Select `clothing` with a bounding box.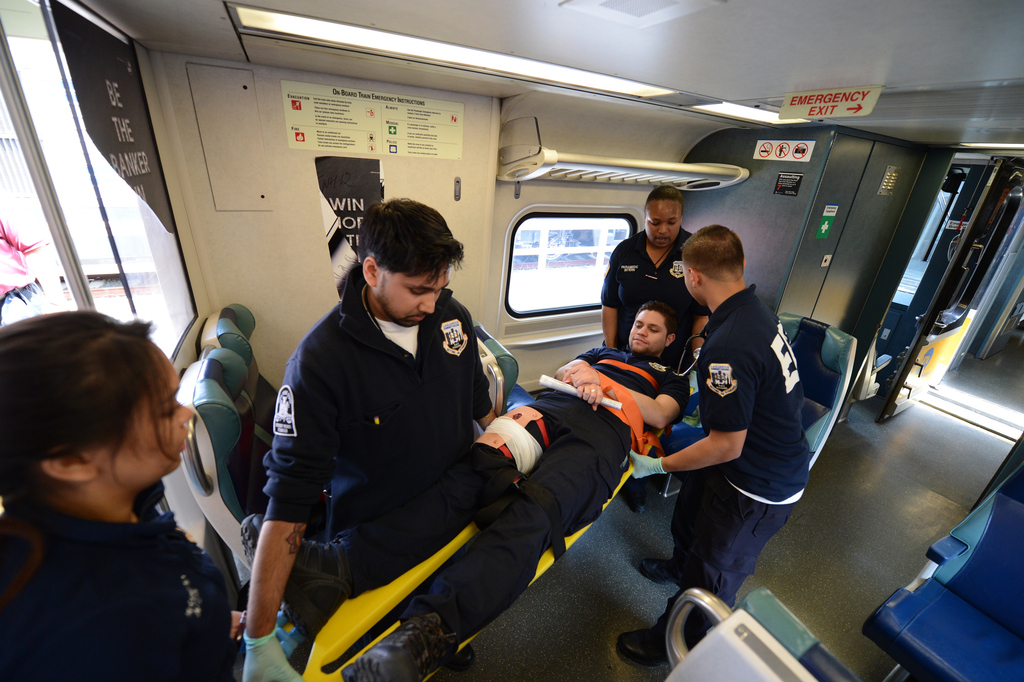
bbox=(662, 282, 810, 669).
